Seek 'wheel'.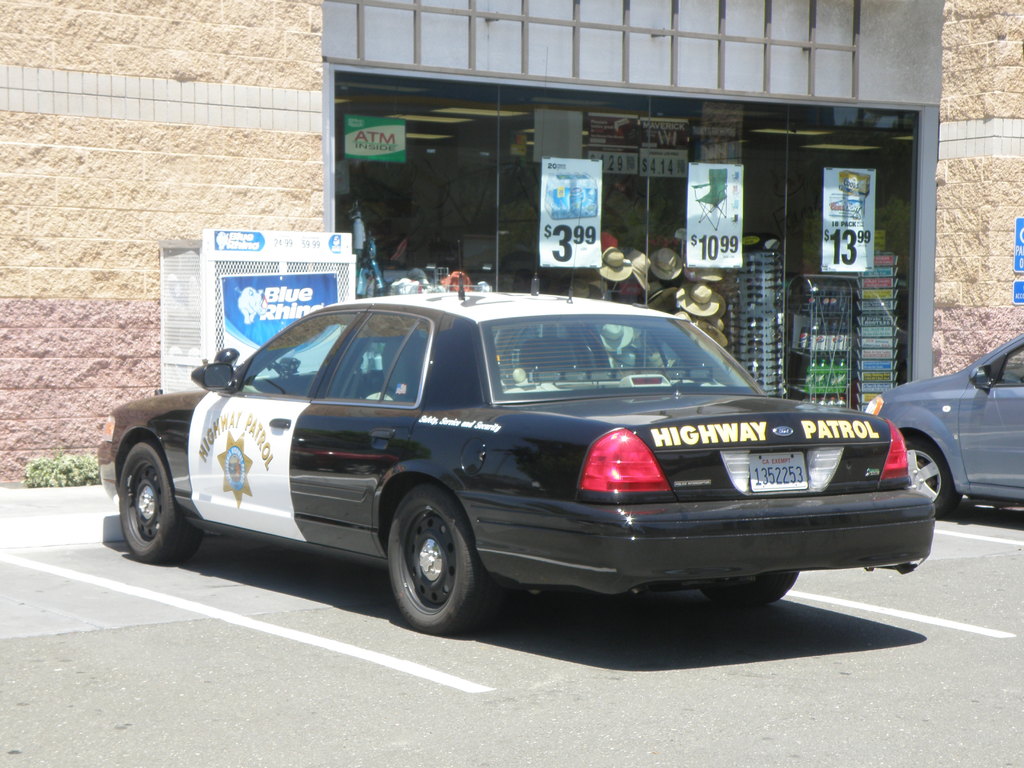
BBox(902, 435, 964, 518).
